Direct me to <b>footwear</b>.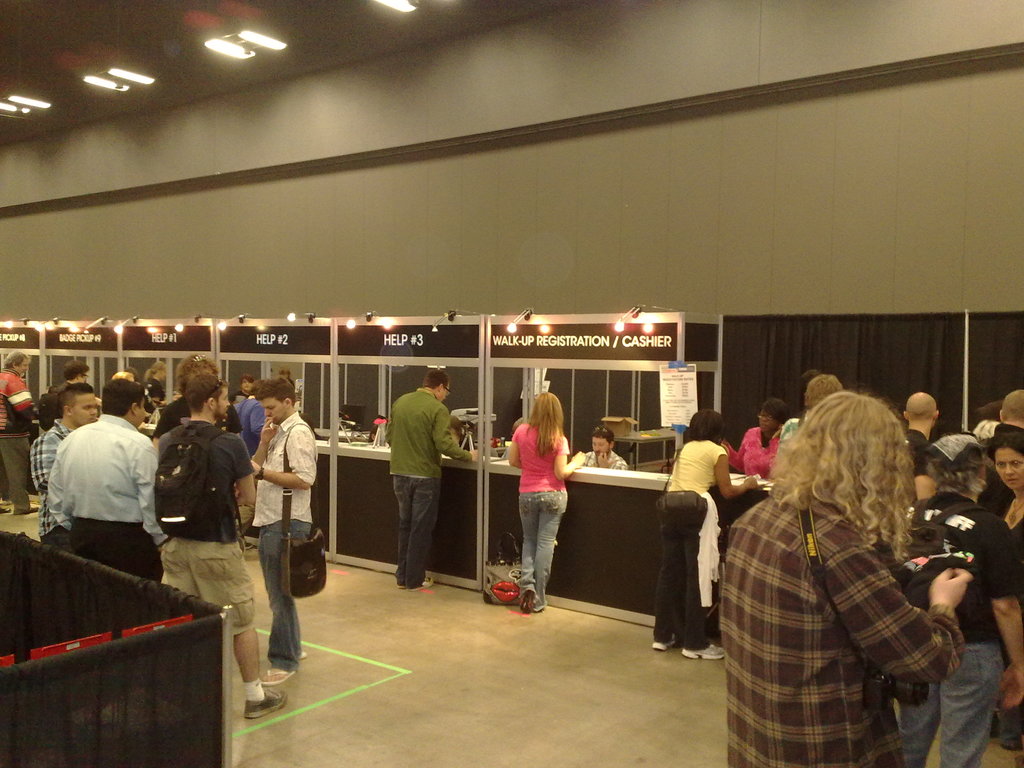
Direction: box=[241, 686, 292, 721].
